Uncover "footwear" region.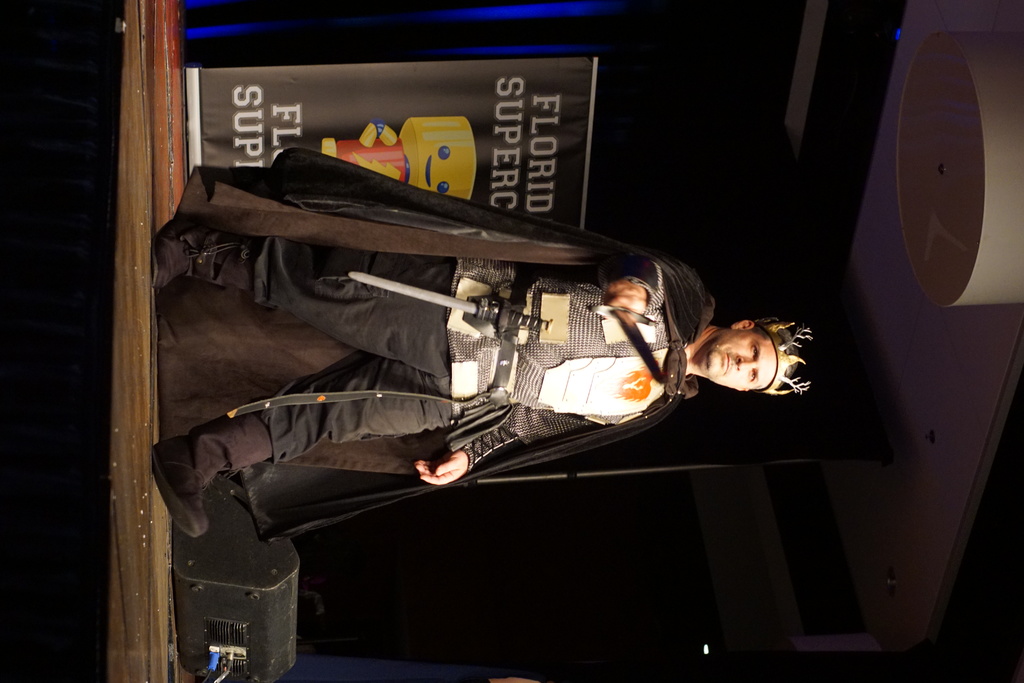
Uncovered: x1=138 y1=384 x2=285 y2=551.
